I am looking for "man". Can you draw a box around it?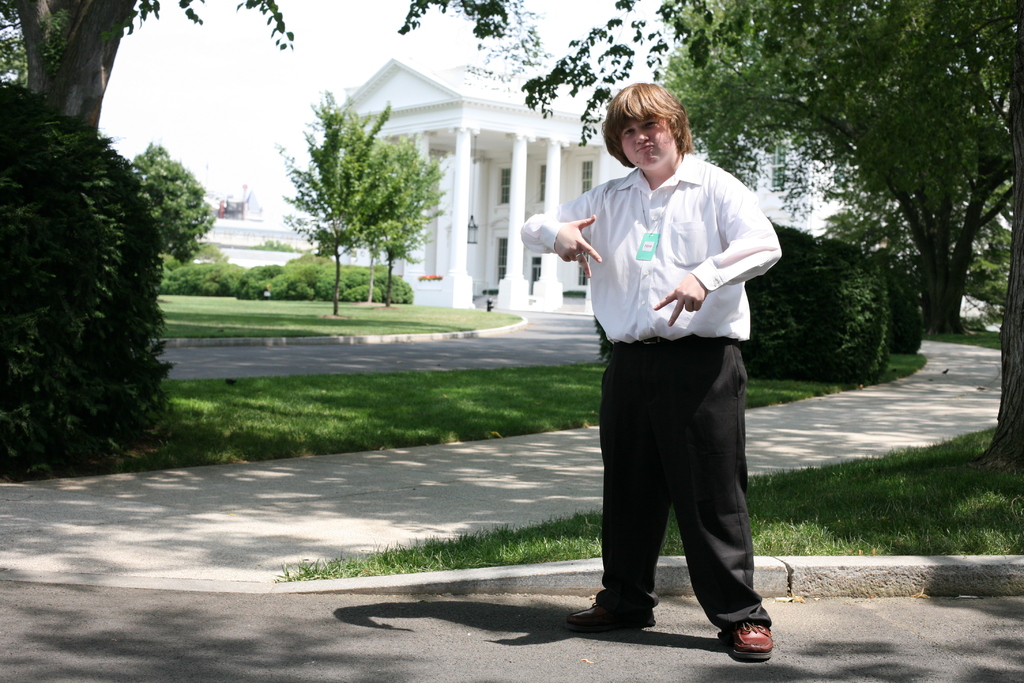
Sure, the bounding box is left=529, top=103, right=745, bottom=636.
